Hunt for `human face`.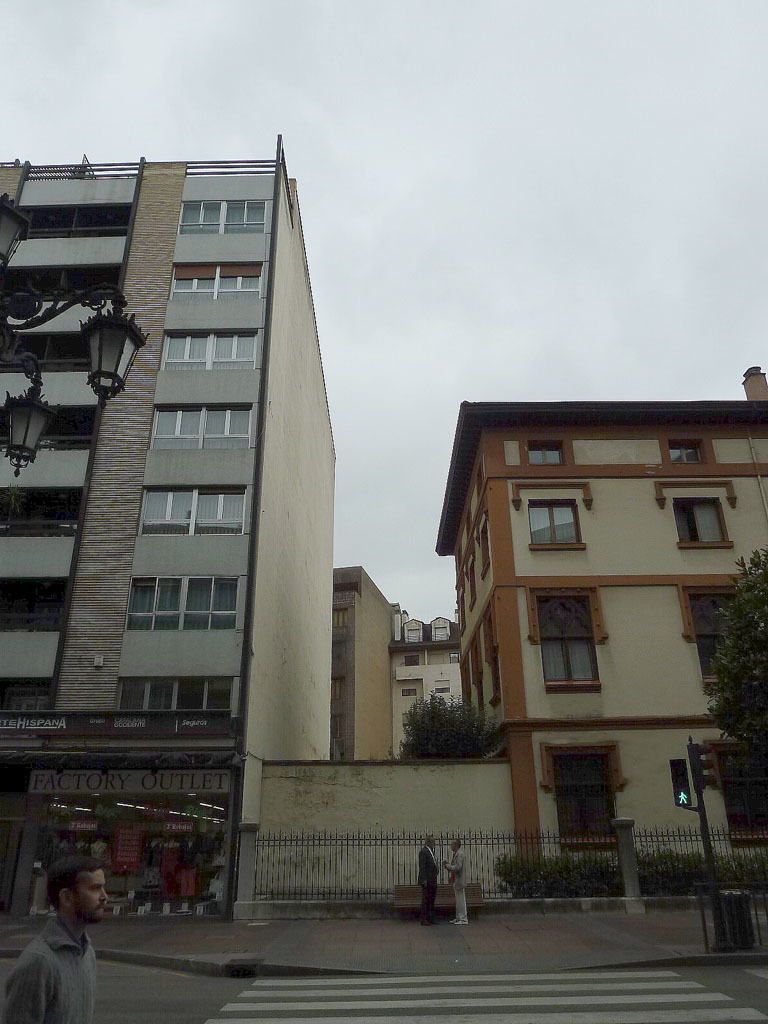
Hunted down at (left=68, top=867, right=110, bottom=923).
